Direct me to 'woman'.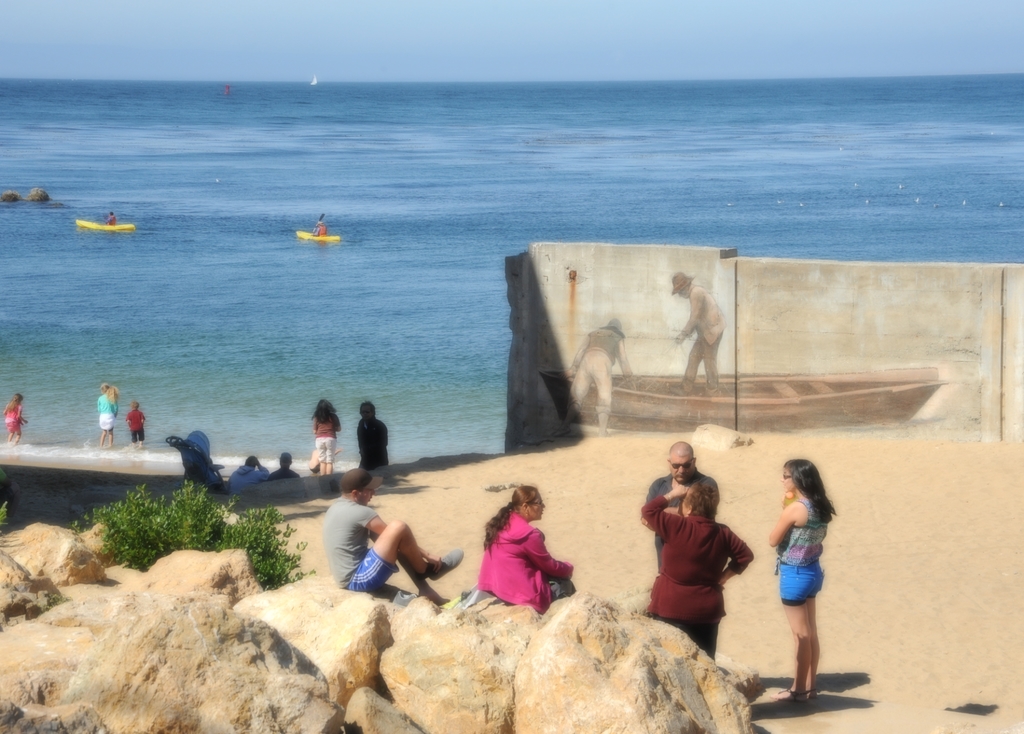
Direction: detection(768, 454, 833, 706).
